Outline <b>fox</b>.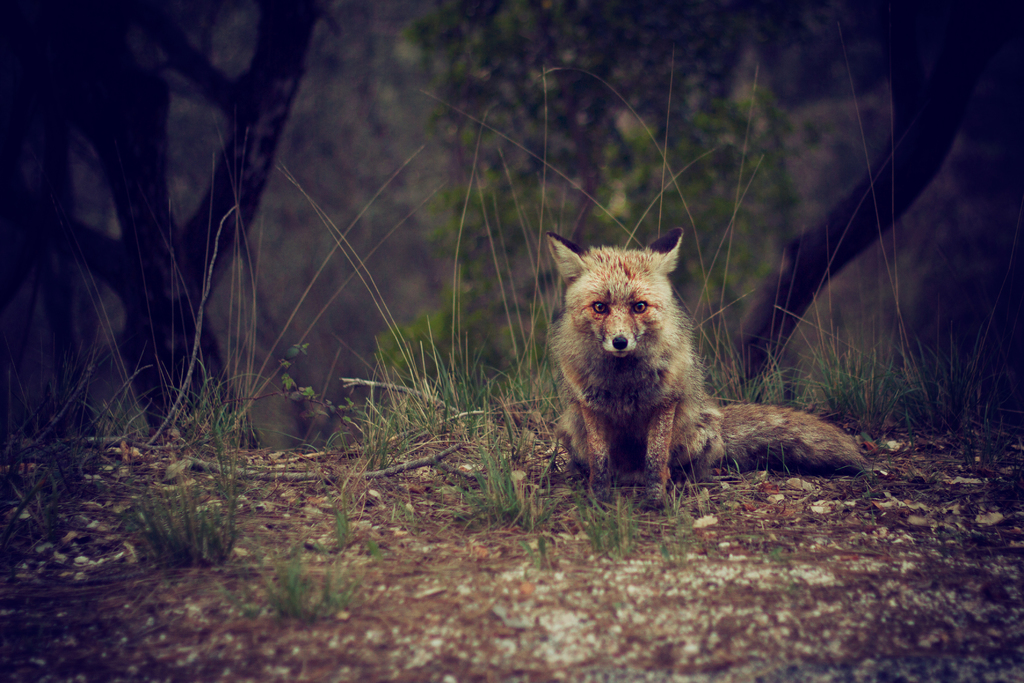
Outline: Rect(550, 226, 868, 512).
